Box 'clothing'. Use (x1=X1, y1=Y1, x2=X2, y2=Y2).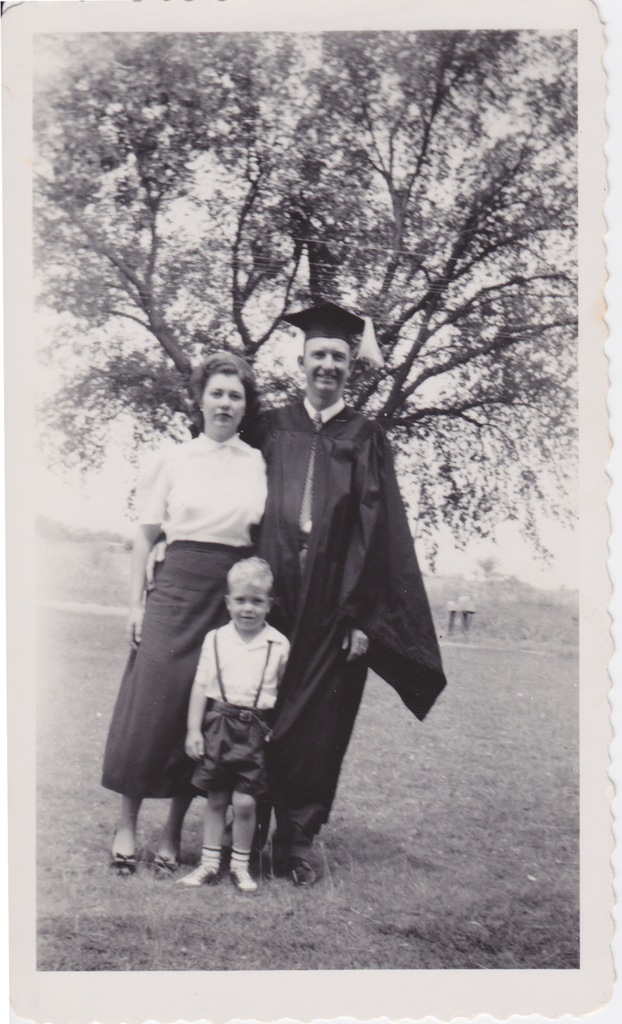
(x1=197, y1=621, x2=288, y2=710).
